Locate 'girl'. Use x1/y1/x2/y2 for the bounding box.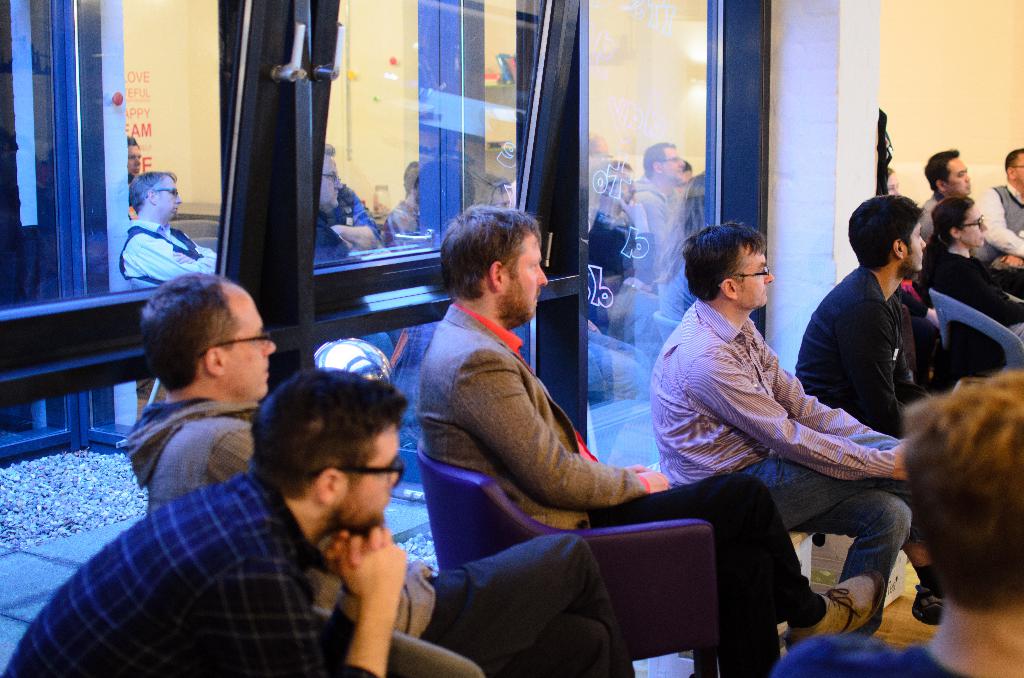
915/193/1023/371.
